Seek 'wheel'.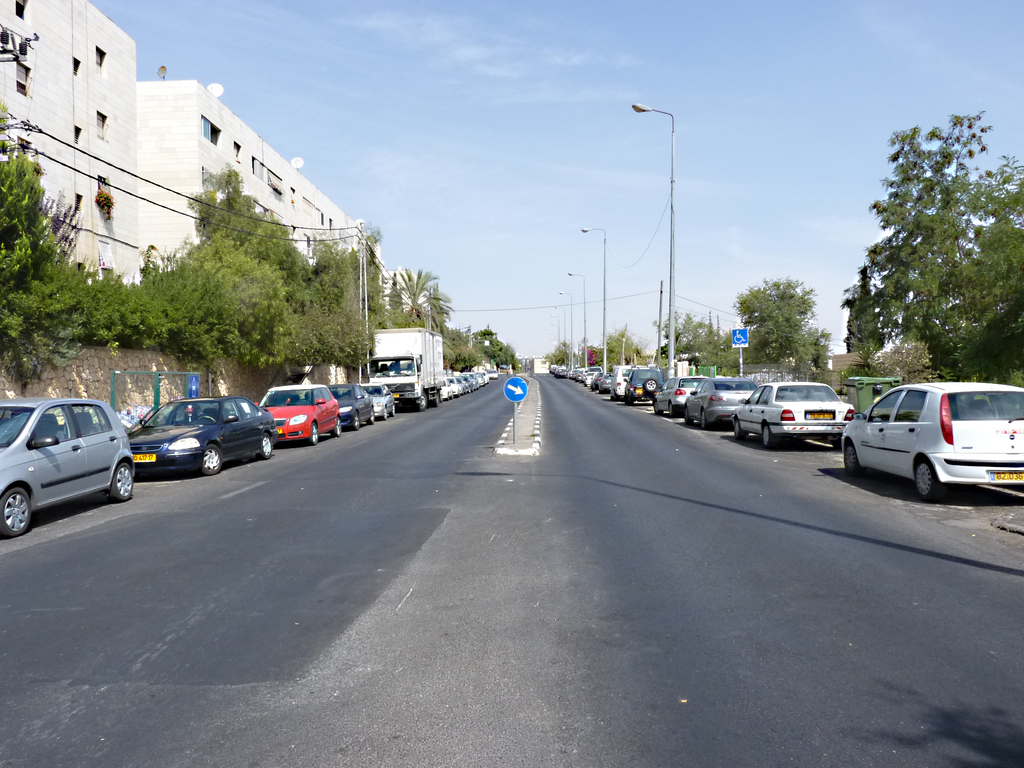
262/435/271/458.
